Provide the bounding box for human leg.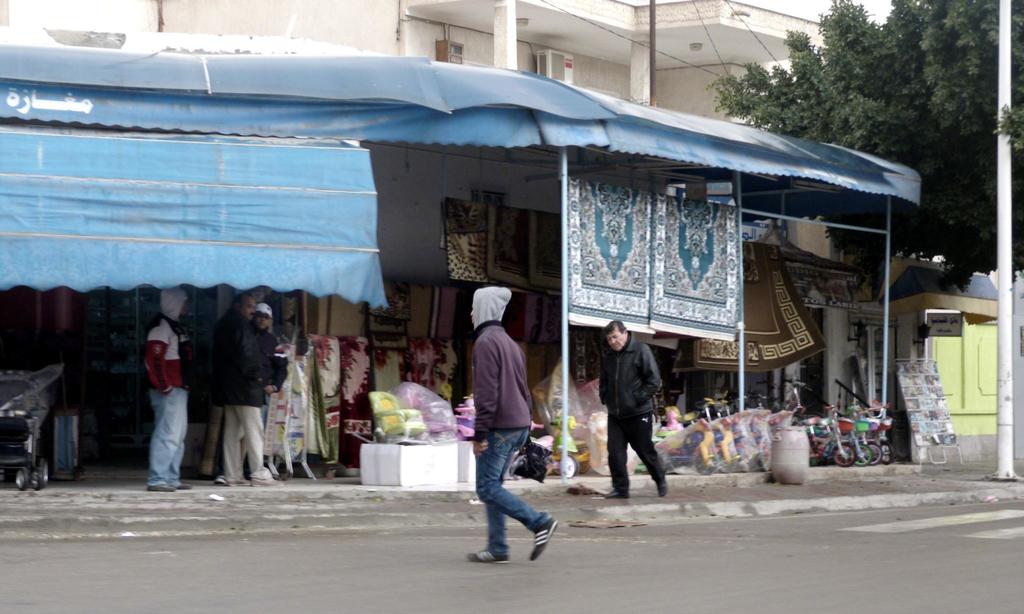
x1=477 y1=428 x2=557 y2=563.
